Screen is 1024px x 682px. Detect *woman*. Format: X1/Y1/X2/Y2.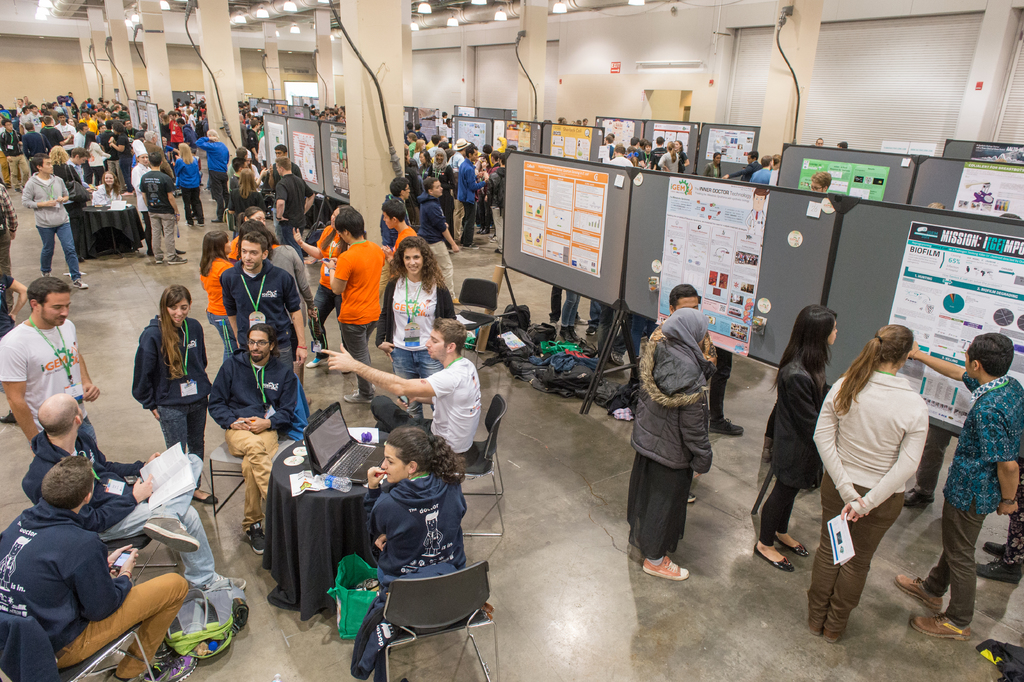
810/317/950/635.
